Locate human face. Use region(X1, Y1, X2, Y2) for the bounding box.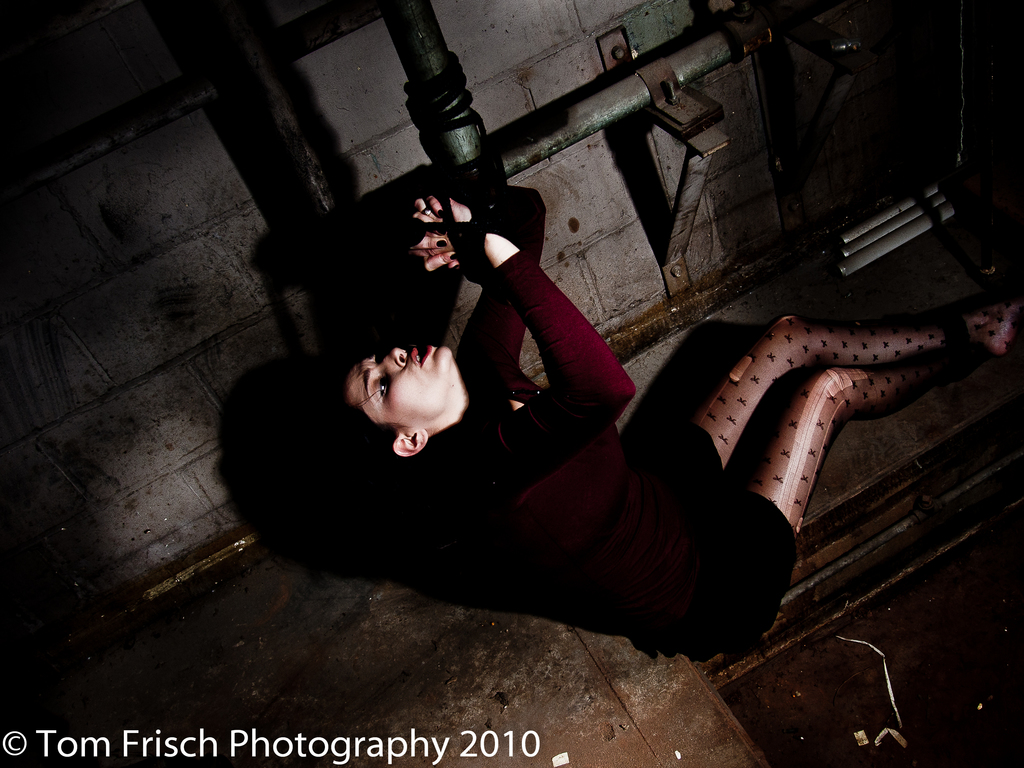
region(344, 342, 461, 438).
